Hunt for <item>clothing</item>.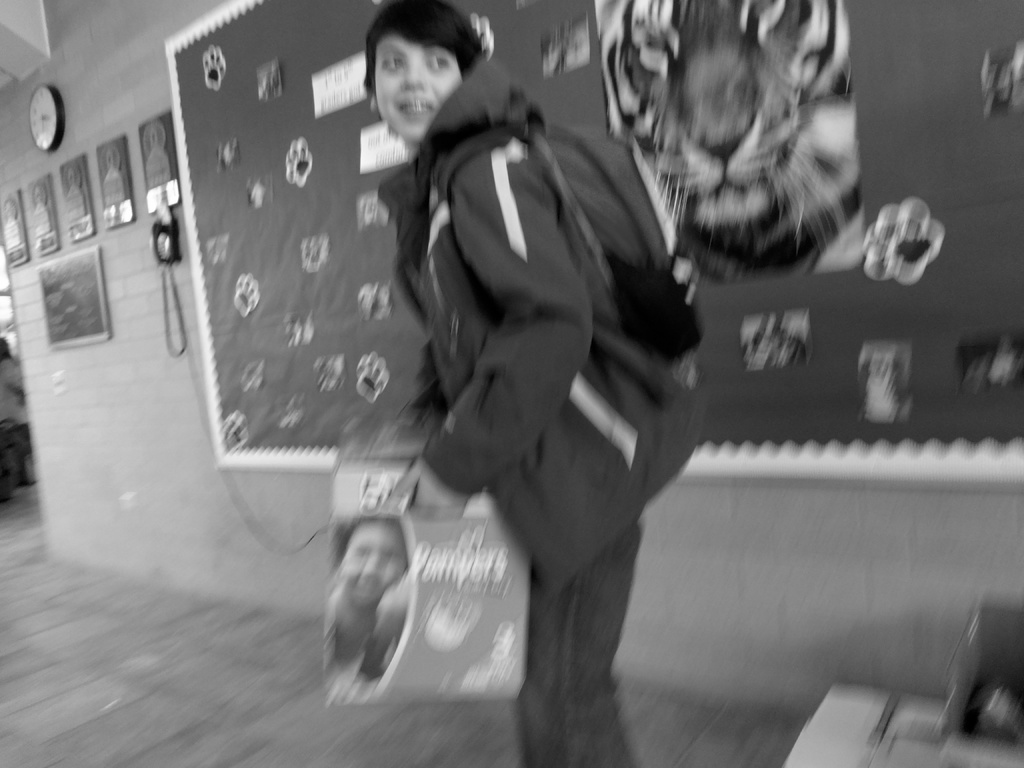
Hunted down at x1=0 y1=353 x2=37 y2=479.
